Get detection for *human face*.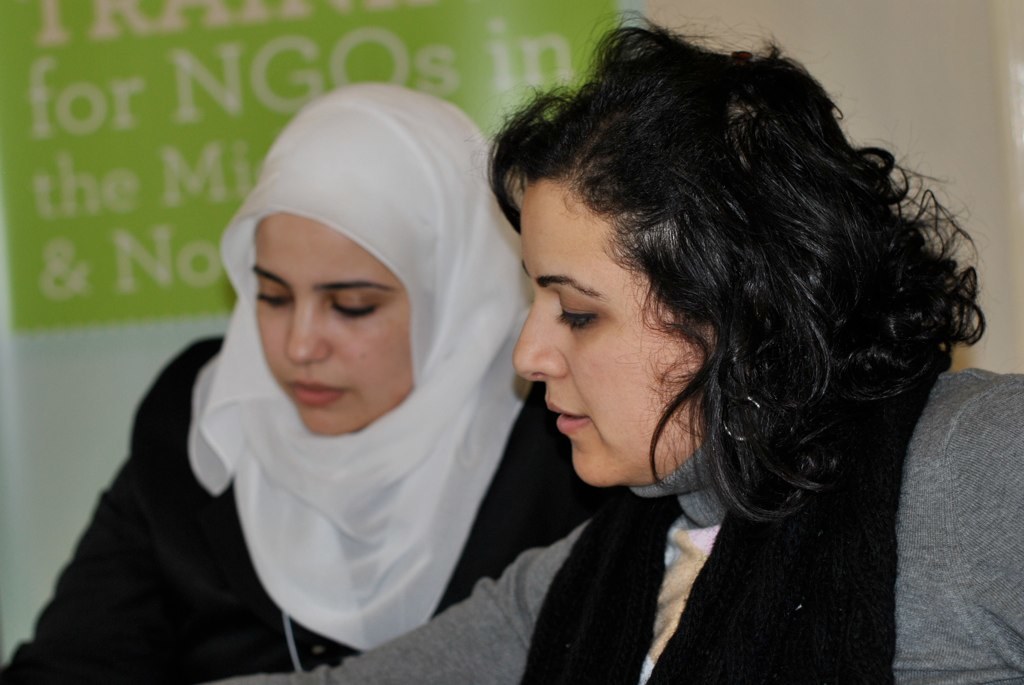
Detection: rect(252, 211, 416, 436).
